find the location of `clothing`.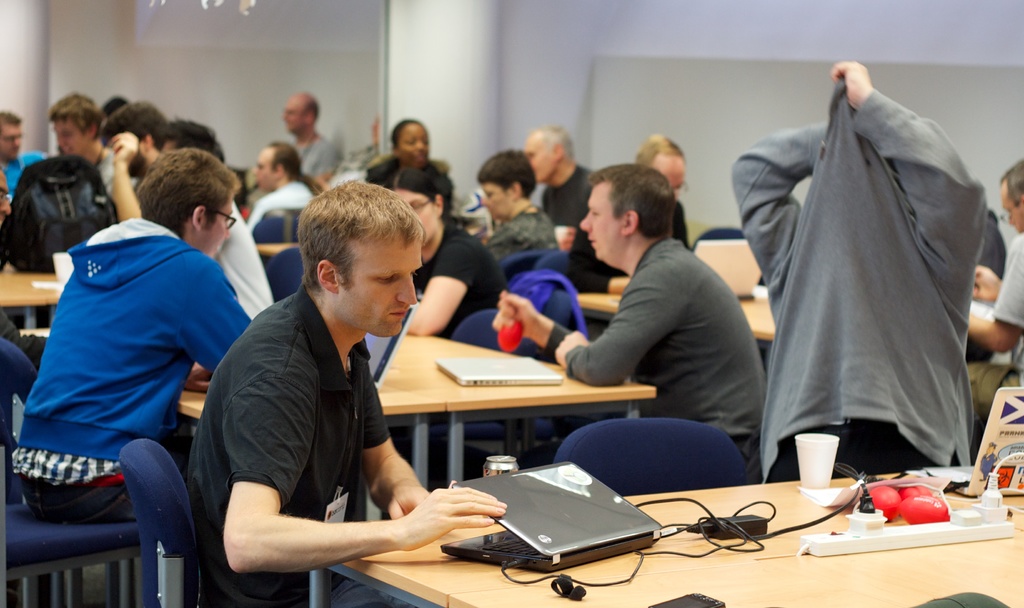
Location: 70,147,132,241.
